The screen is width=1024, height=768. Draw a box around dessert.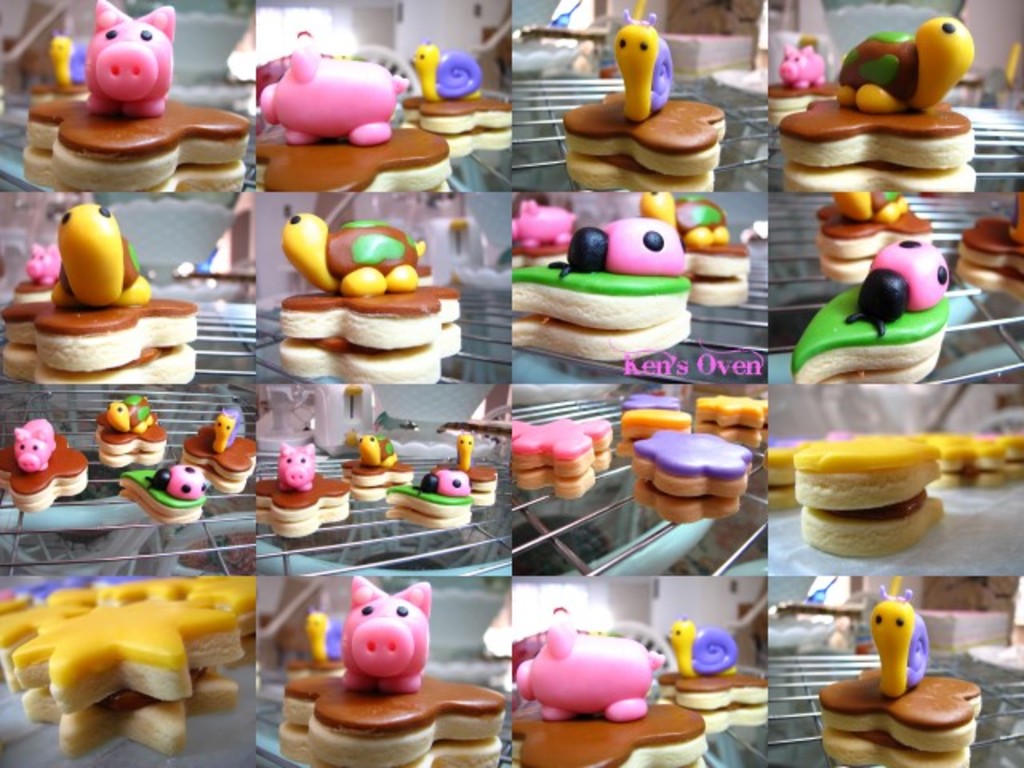
954,203,1022,296.
